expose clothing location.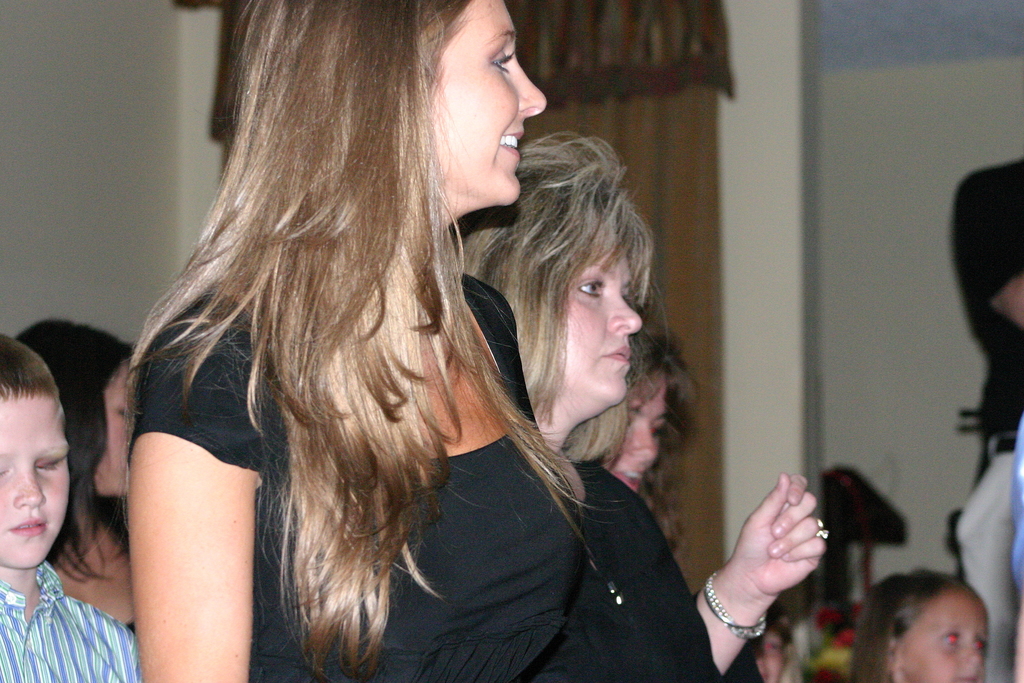
Exposed at x1=952 y1=155 x2=1023 y2=682.
